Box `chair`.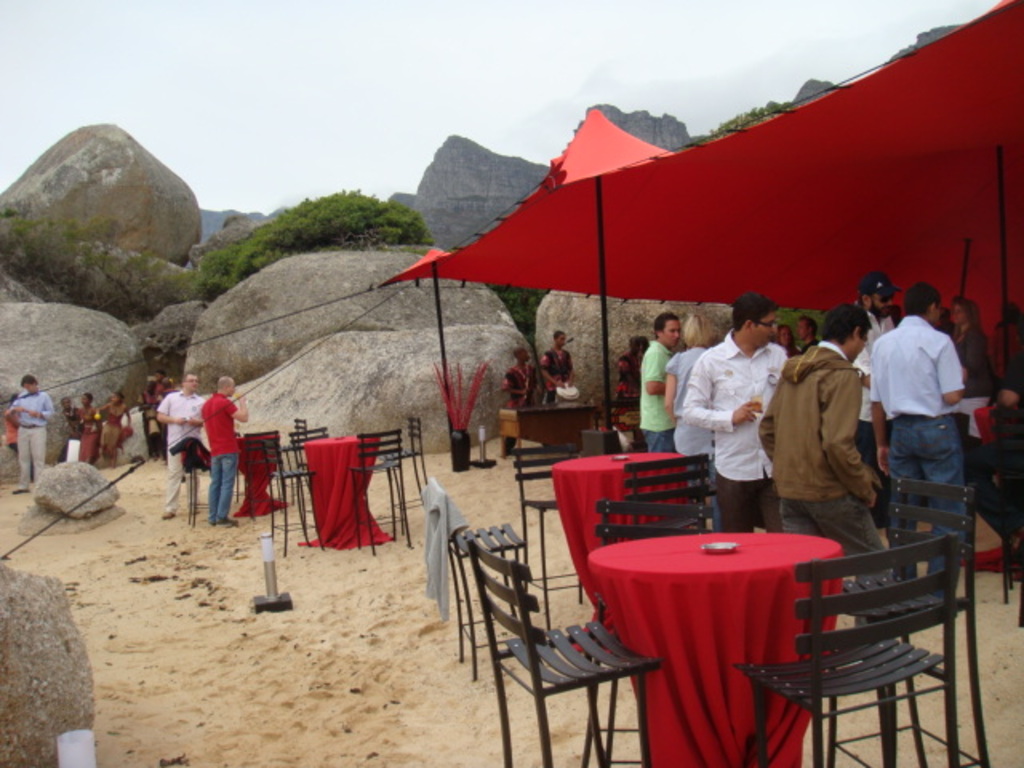
bbox=[261, 435, 315, 565].
